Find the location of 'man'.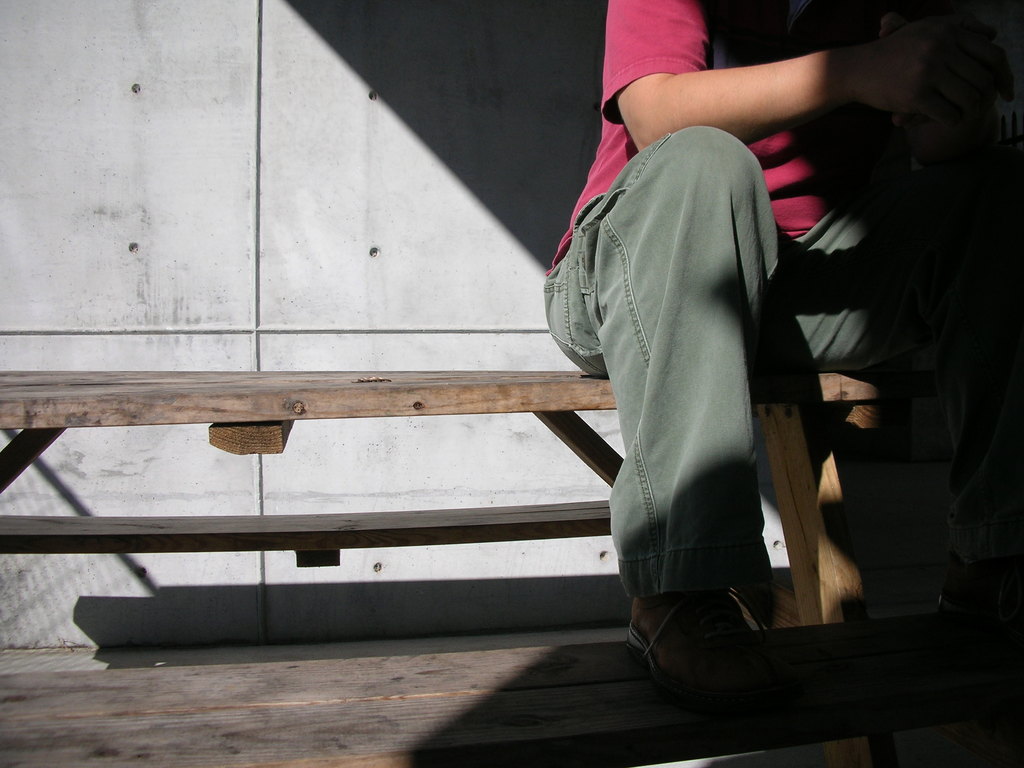
Location: rect(541, 0, 1023, 703).
